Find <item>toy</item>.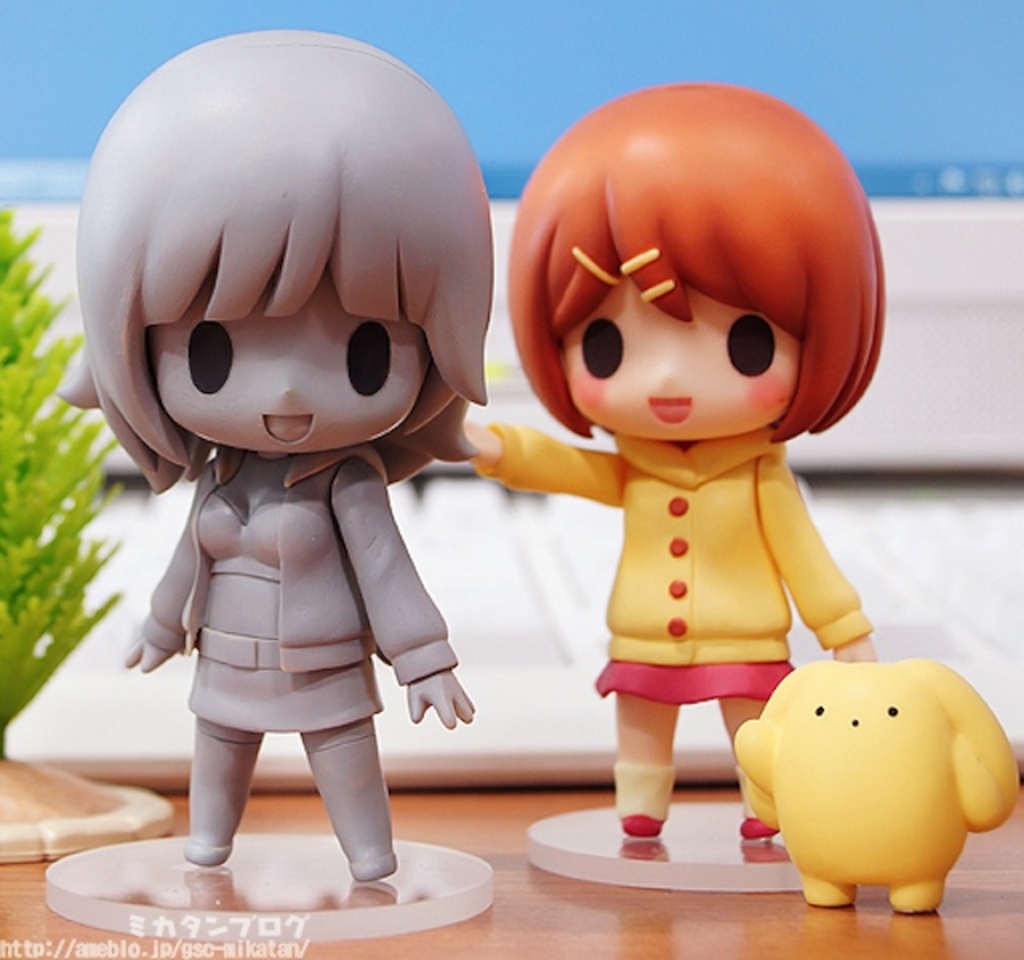
(486, 112, 902, 854).
